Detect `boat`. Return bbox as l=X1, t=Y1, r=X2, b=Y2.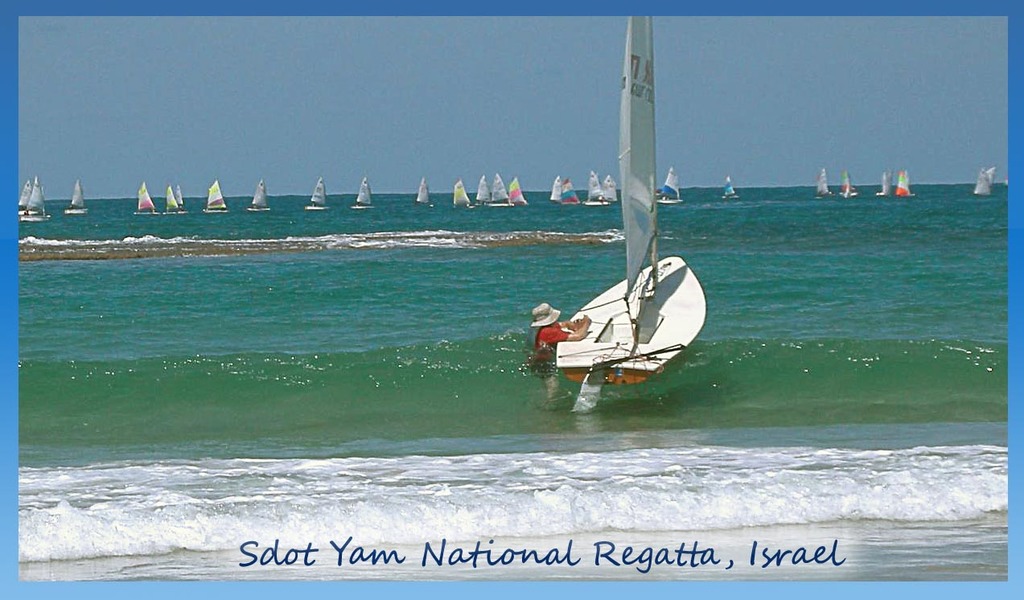
l=172, t=186, r=183, b=207.
